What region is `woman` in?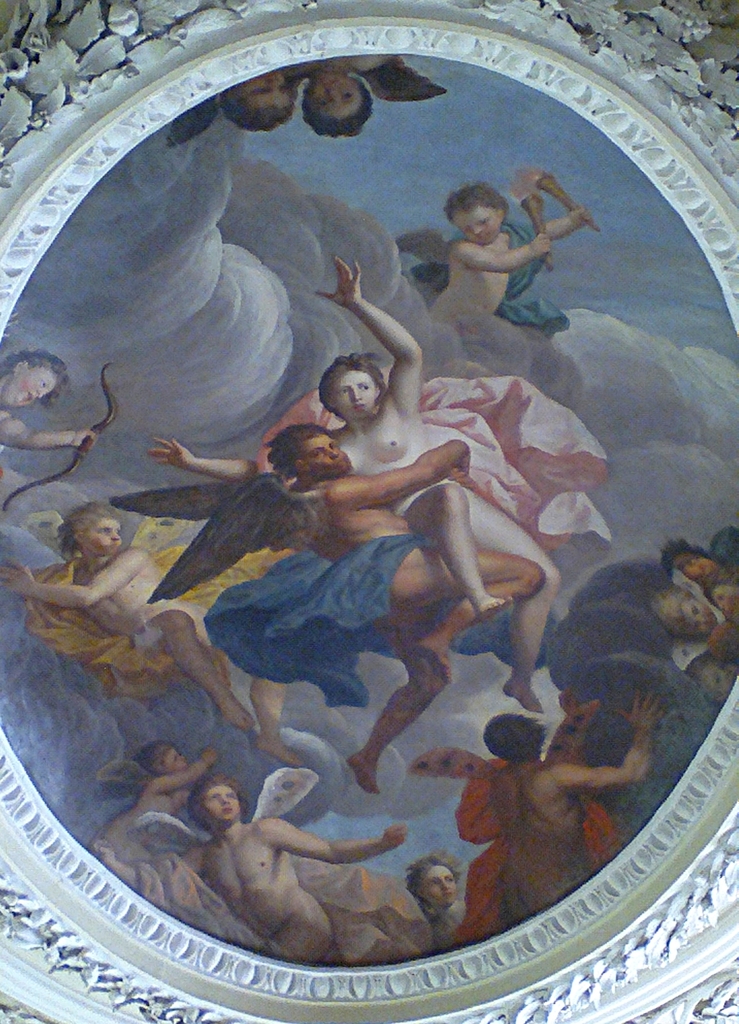
{"x1": 148, "y1": 254, "x2": 571, "y2": 721}.
